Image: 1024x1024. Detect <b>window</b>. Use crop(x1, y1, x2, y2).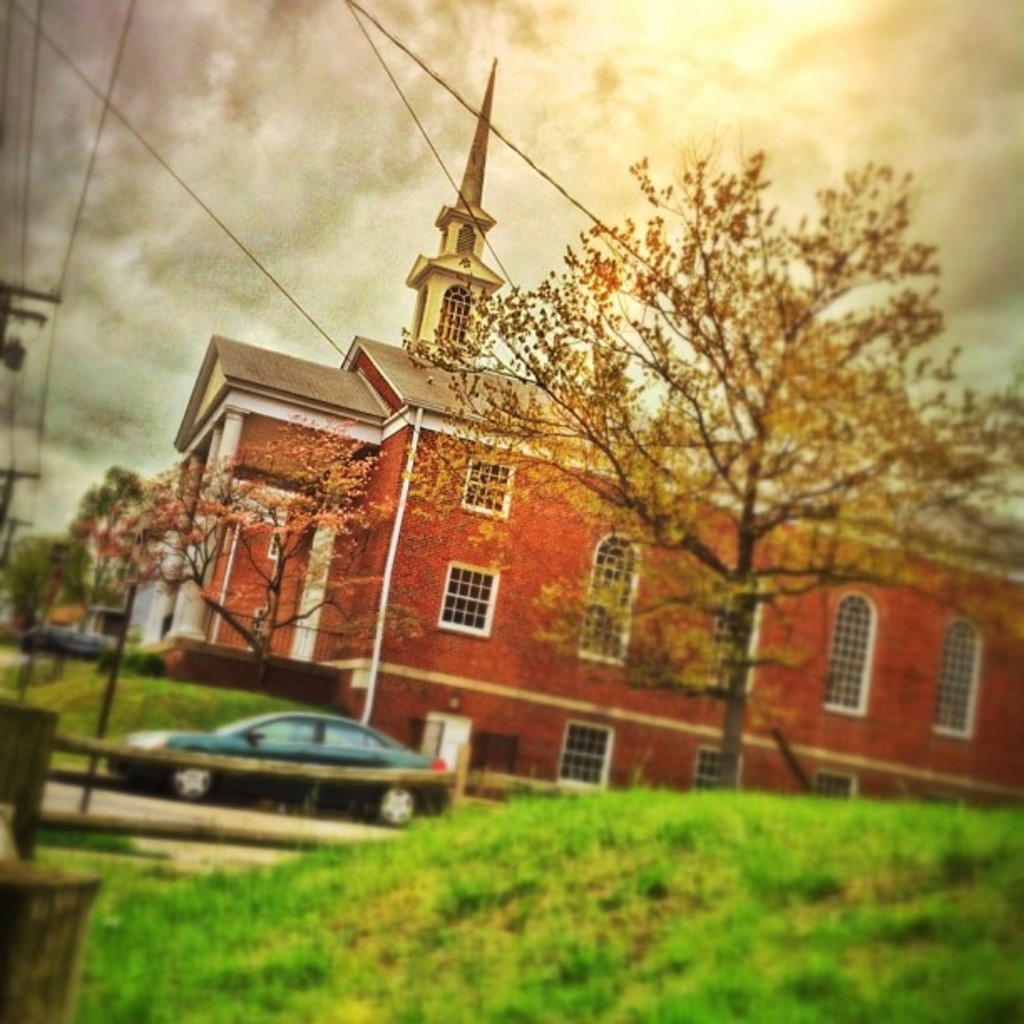
crop(462, 455, 515, 520).
